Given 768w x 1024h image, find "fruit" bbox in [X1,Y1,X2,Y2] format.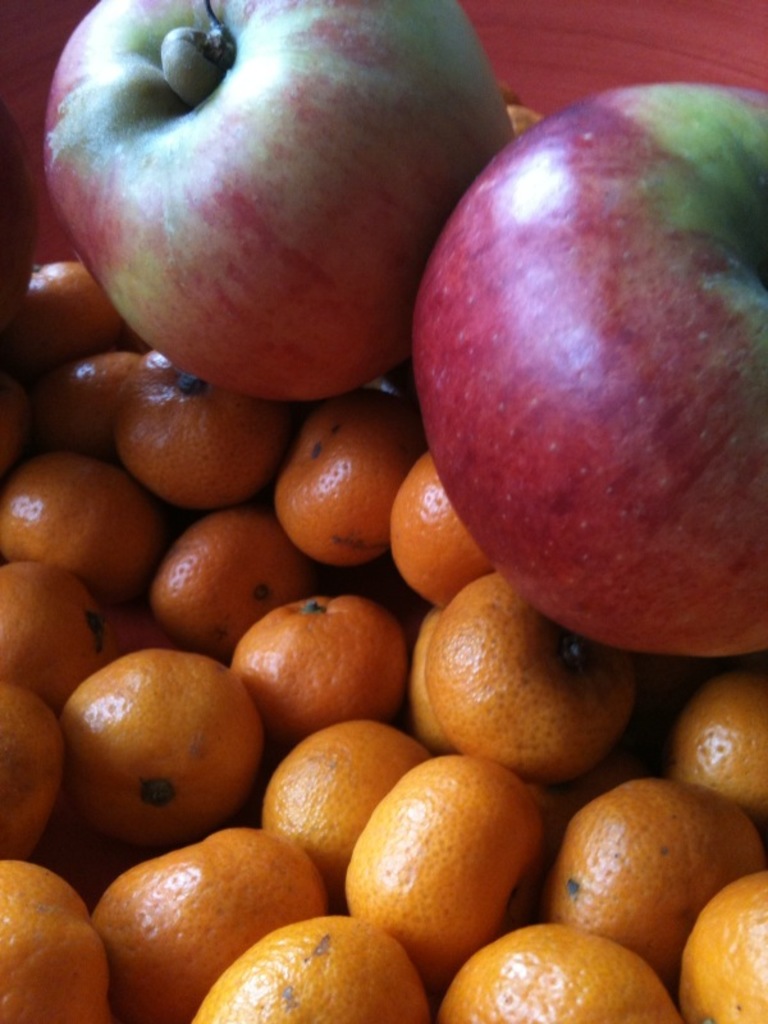
[42,0,513,393].
